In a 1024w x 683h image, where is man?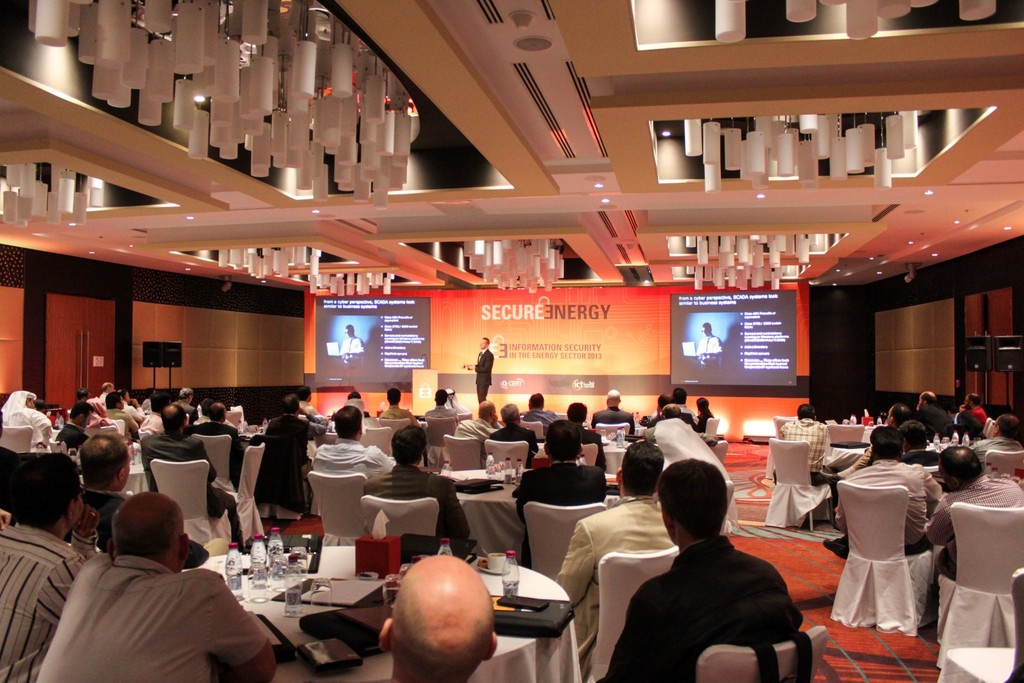
<box>957,391,988,428</box>.
